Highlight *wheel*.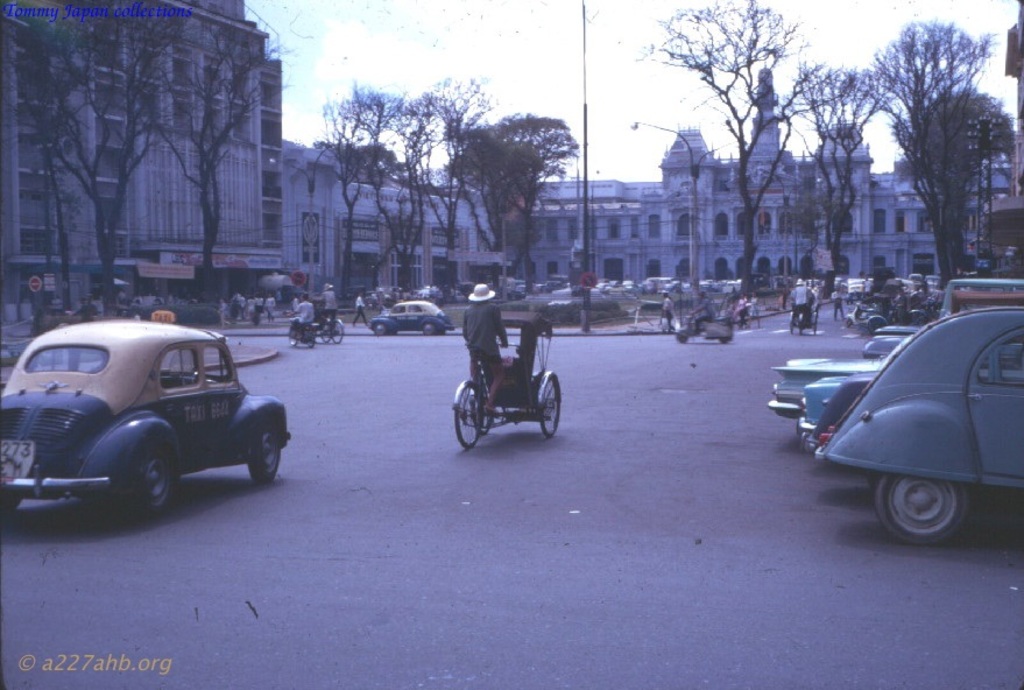
Highlighted region: 843:318:853:332.
